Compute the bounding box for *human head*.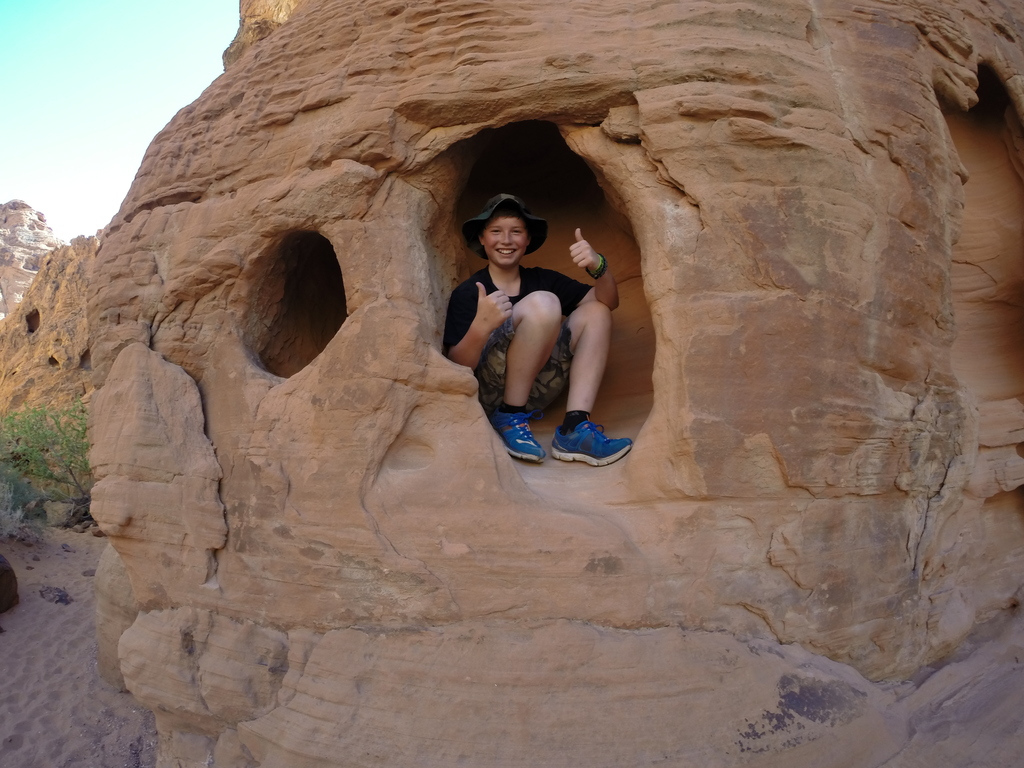
[476,205,542,266].
